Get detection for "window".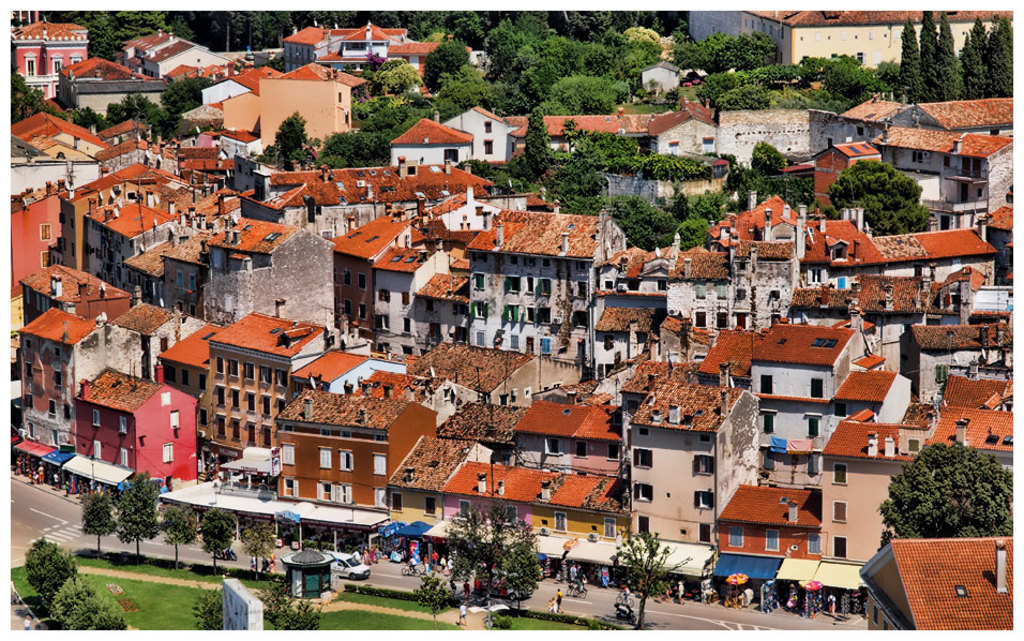
Detection: 473, 327, 486, 348.
